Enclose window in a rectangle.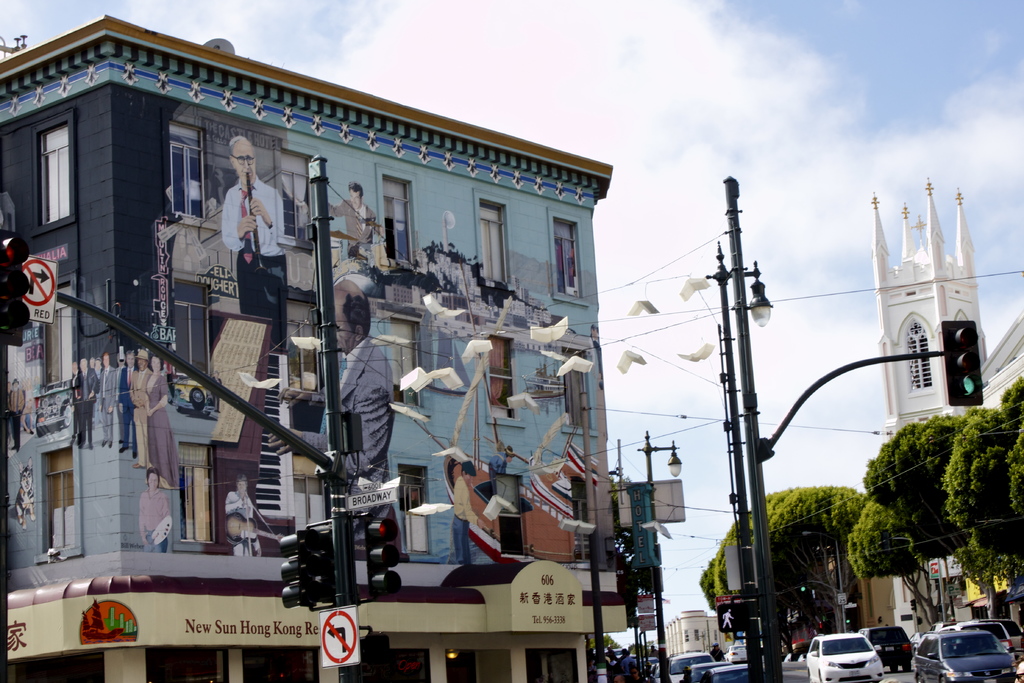
select_region(46, 448, 74, 553).
